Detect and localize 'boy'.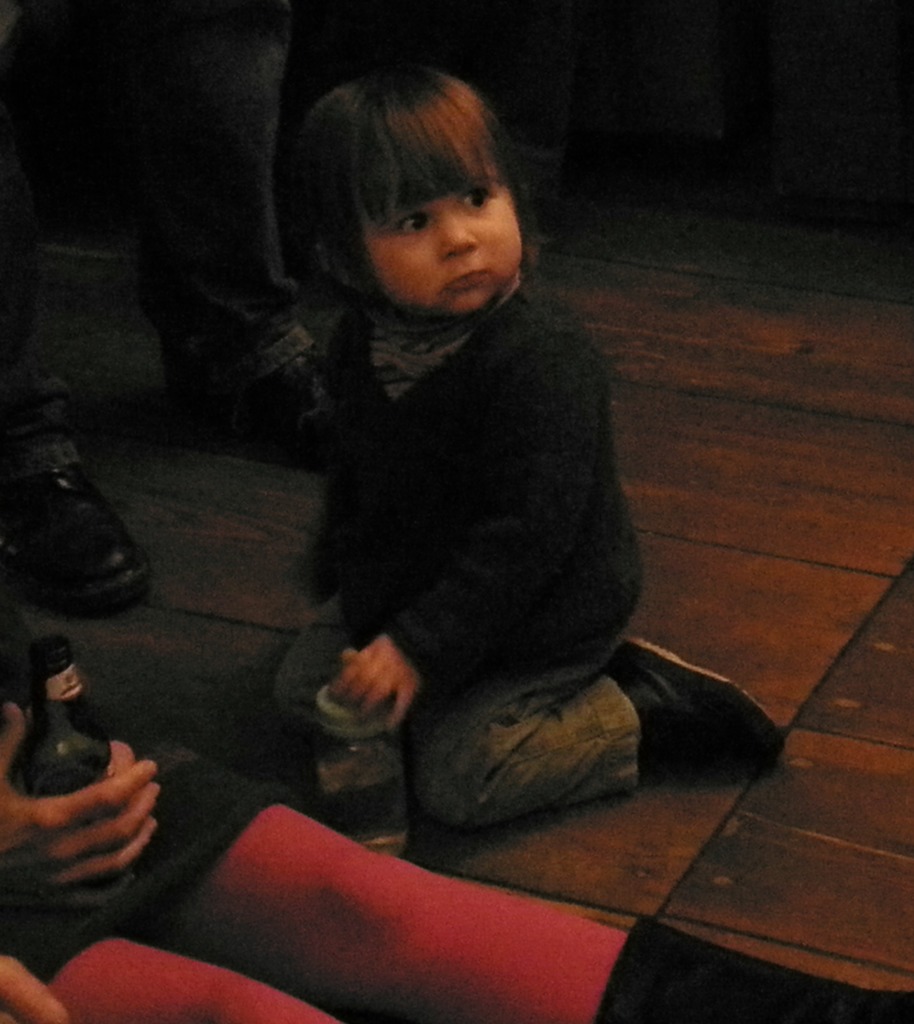
Localized at bbox=[275, 74, 782, 833].
